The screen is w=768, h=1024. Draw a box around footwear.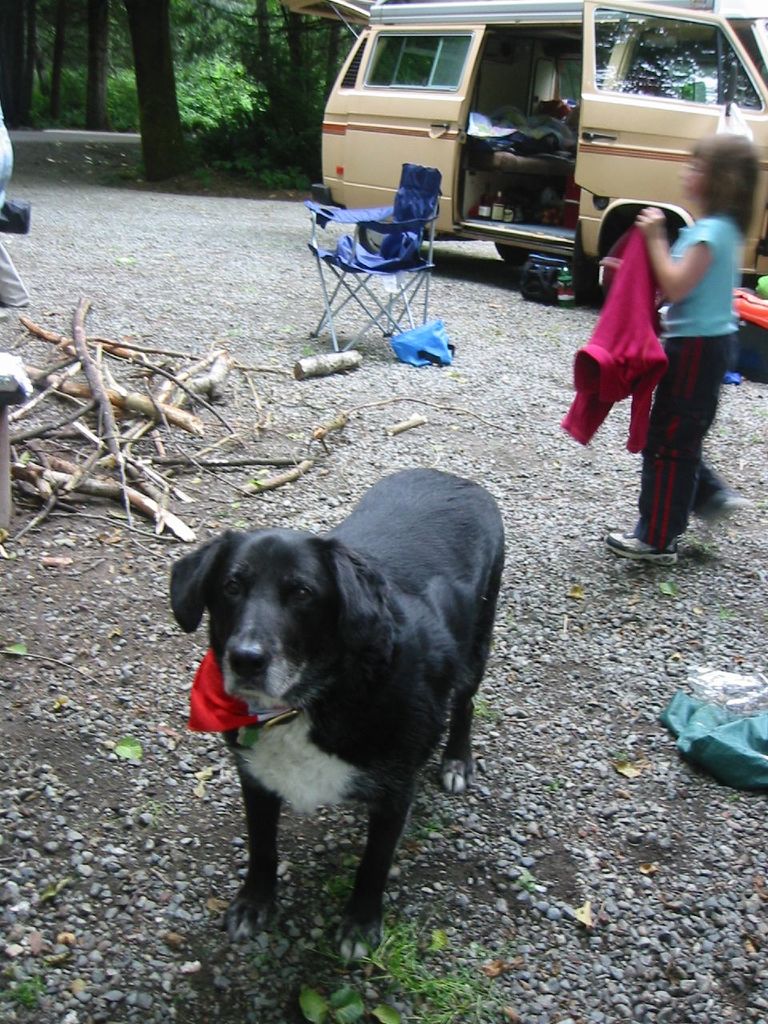
bbox(695, 495, 752, 524).
